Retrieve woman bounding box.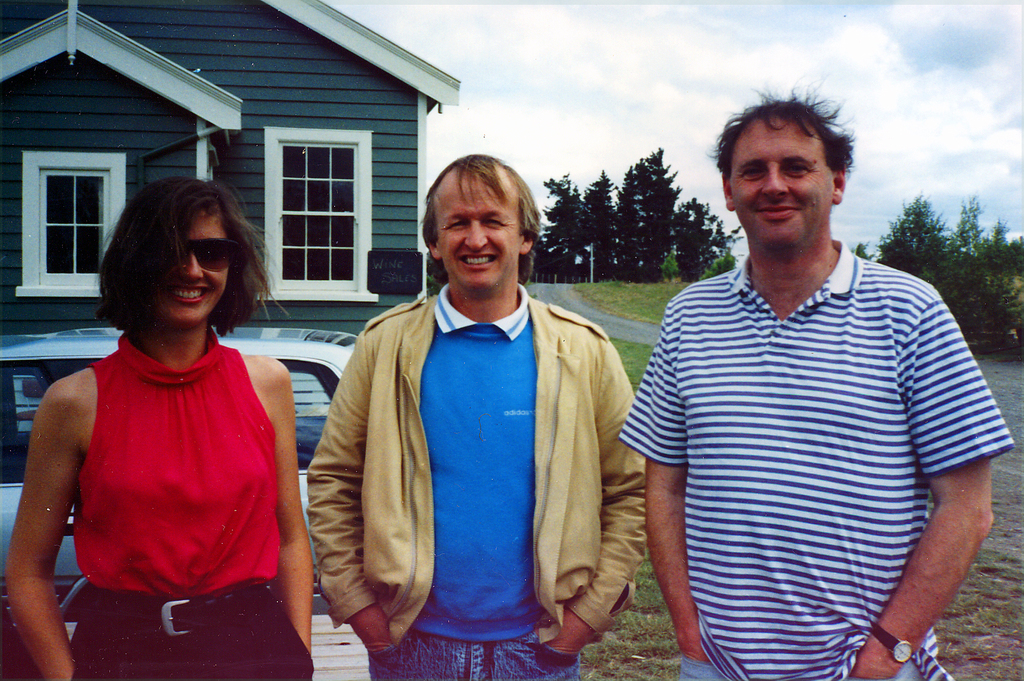
Bounding box: (25,147,329,623).
